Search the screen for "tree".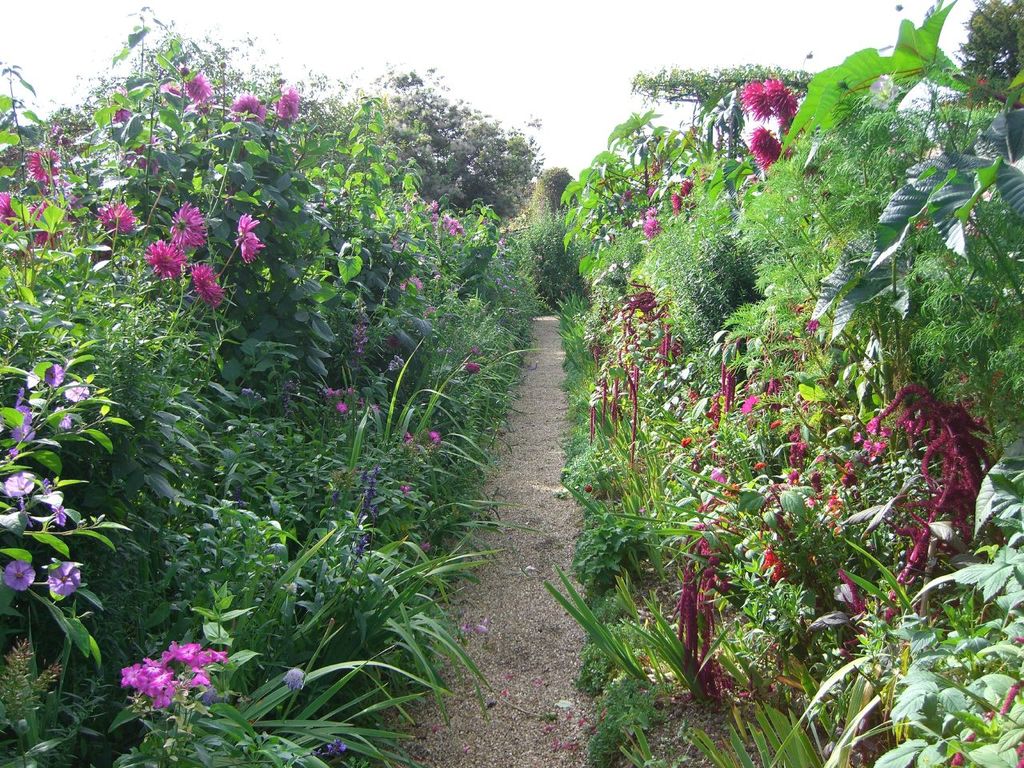
Found at 957/0/1023/102.
